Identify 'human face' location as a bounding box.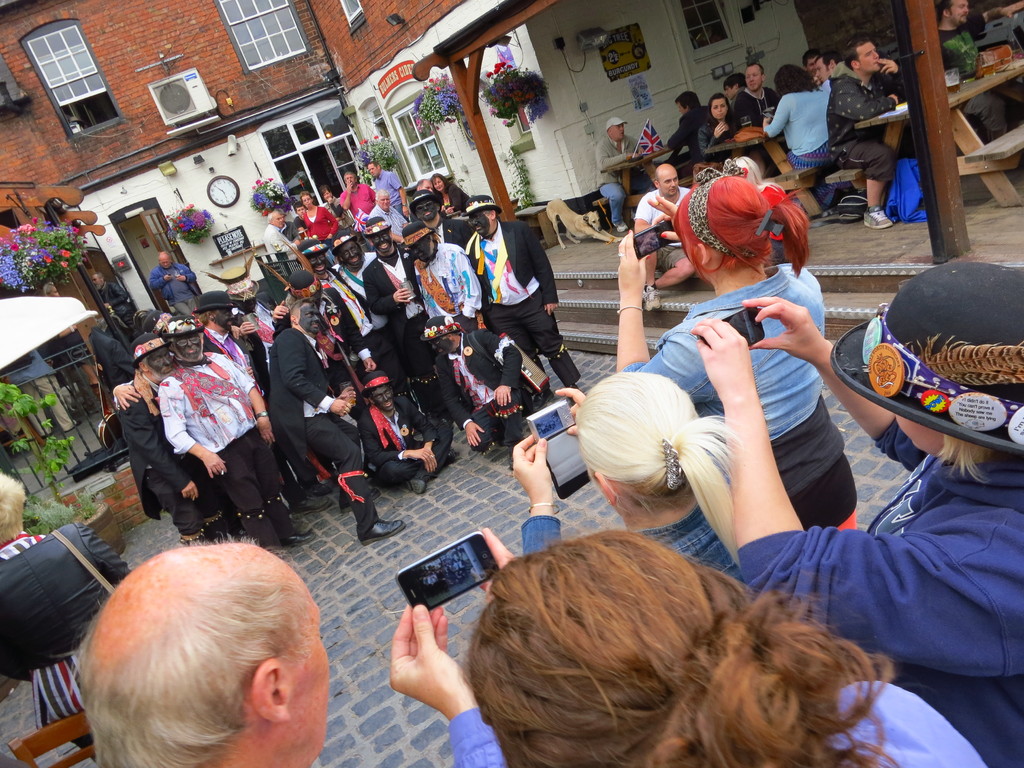
rect(725, 85, 735, 100).
